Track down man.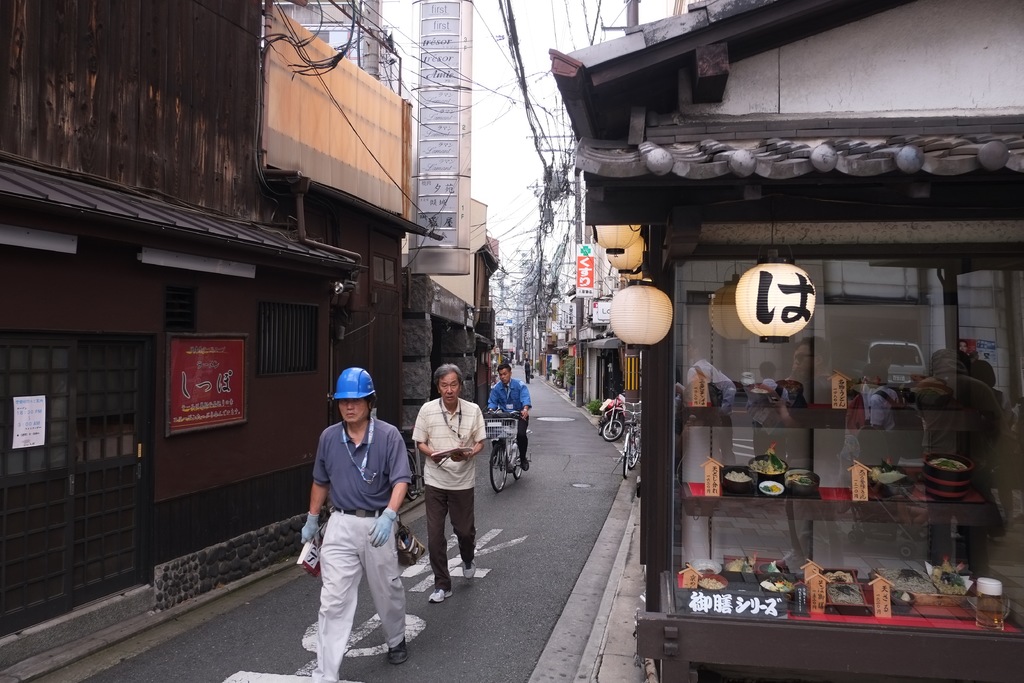
Tracked to box=[415, 370, 486, 599].
